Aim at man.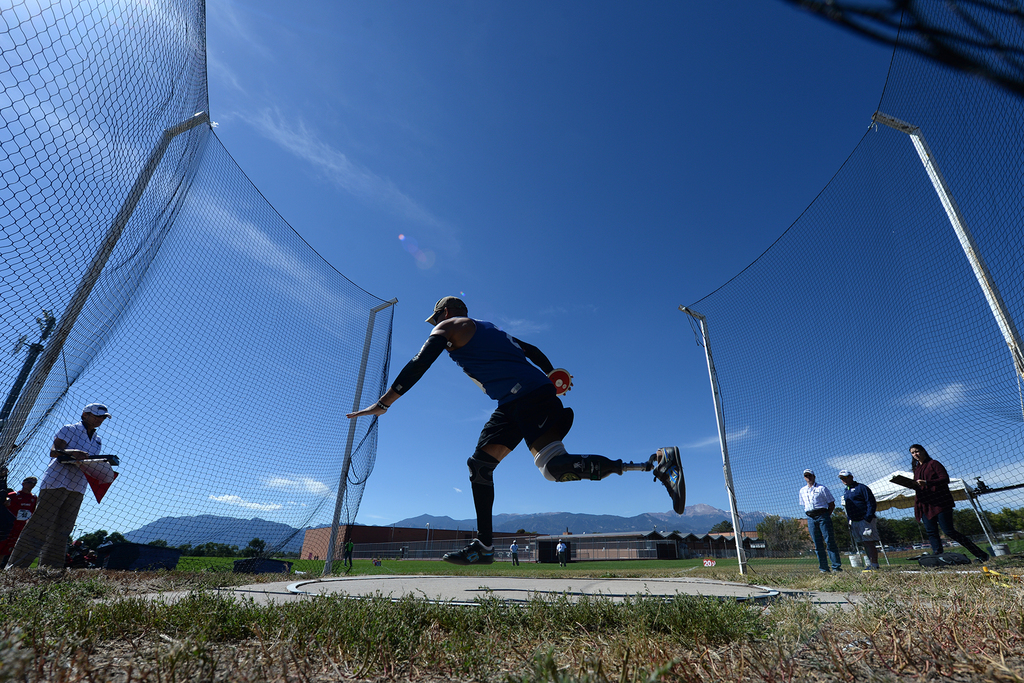
Aimed at x1=797, y1=466, x2=839, y2=570.
